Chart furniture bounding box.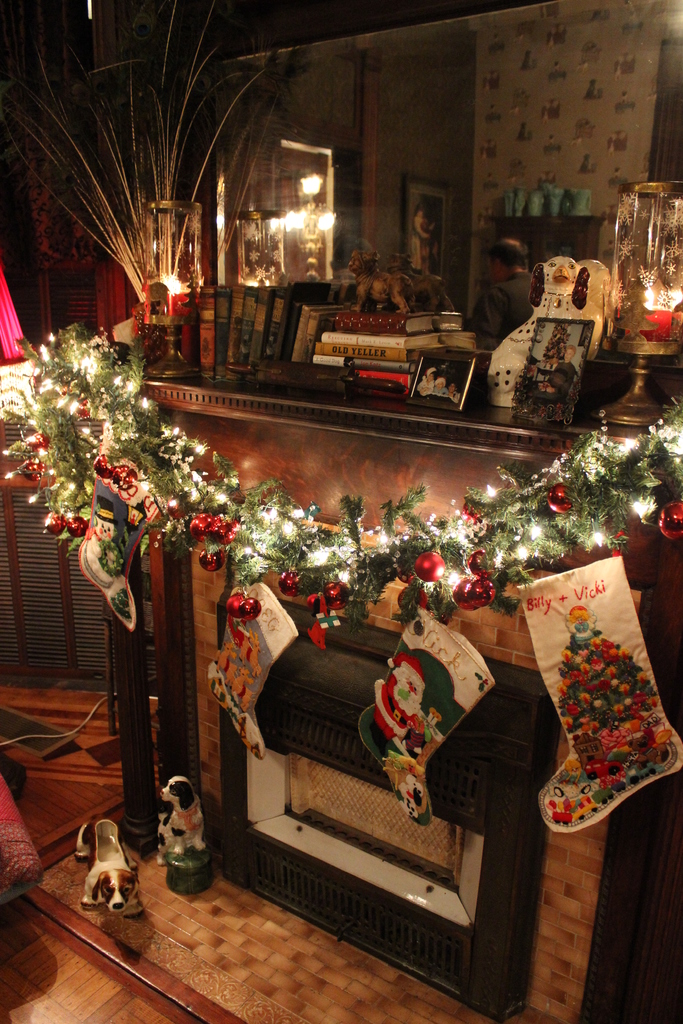
Charted: 482,212,605,273.
